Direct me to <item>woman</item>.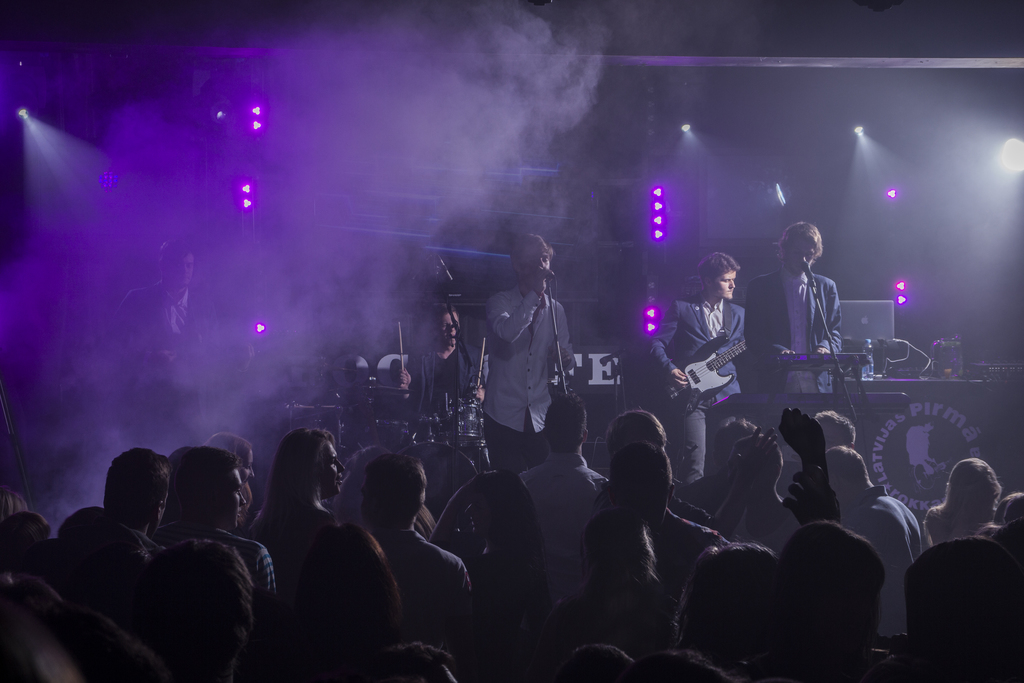
Direction: (left=535, top=516, right=684, bottom=653).
